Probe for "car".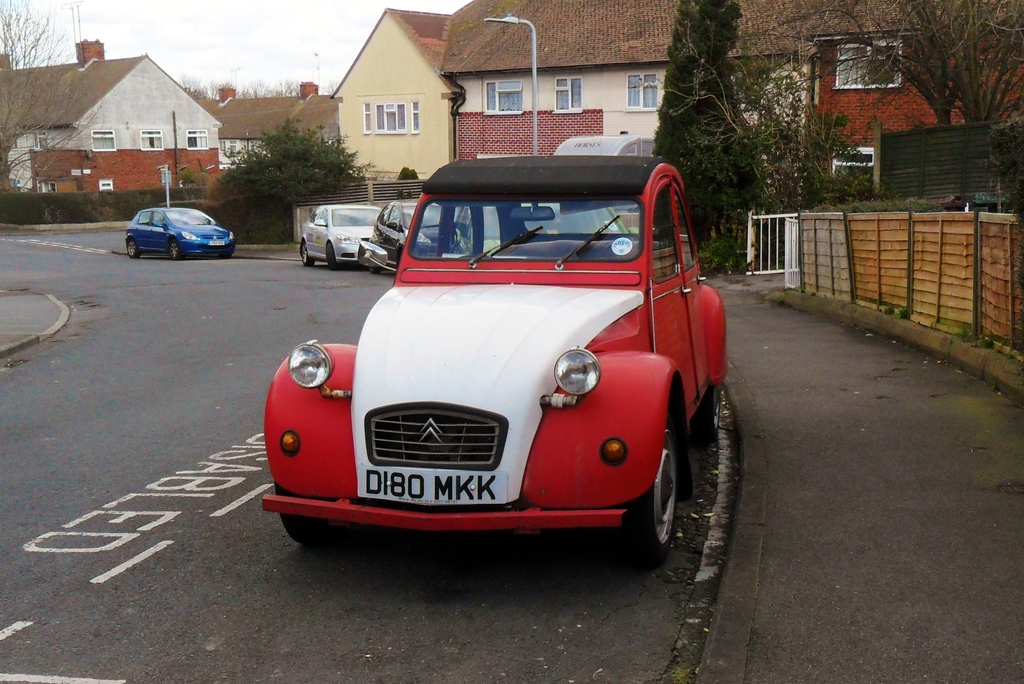
Probe result: bbox=(127, 207, 234, 253).
